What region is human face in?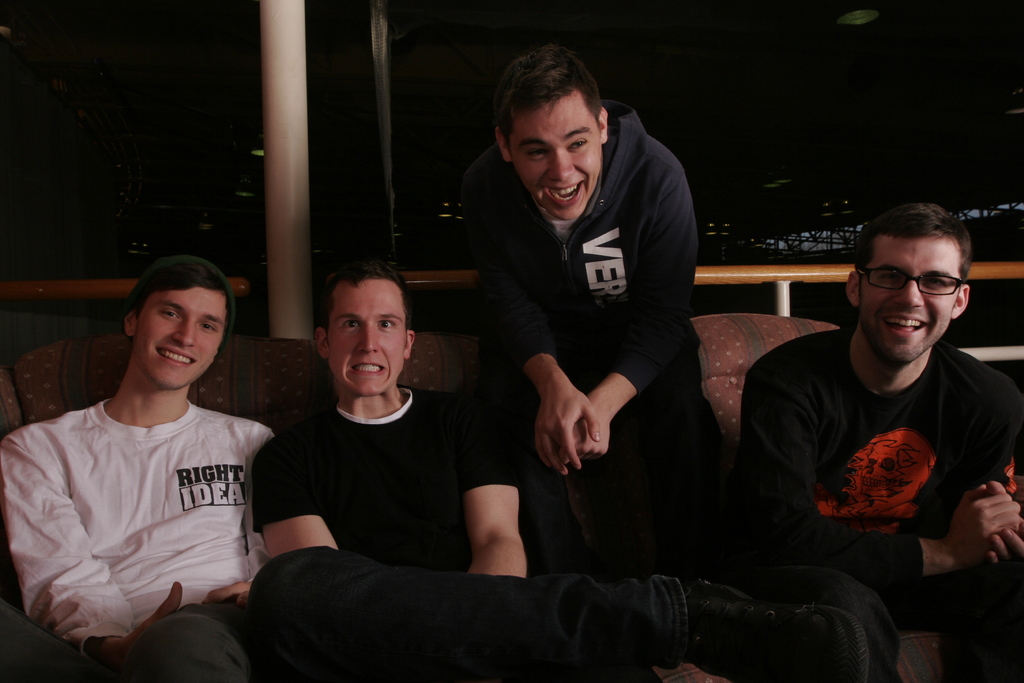
BBox(509, 93, 601, 220).
